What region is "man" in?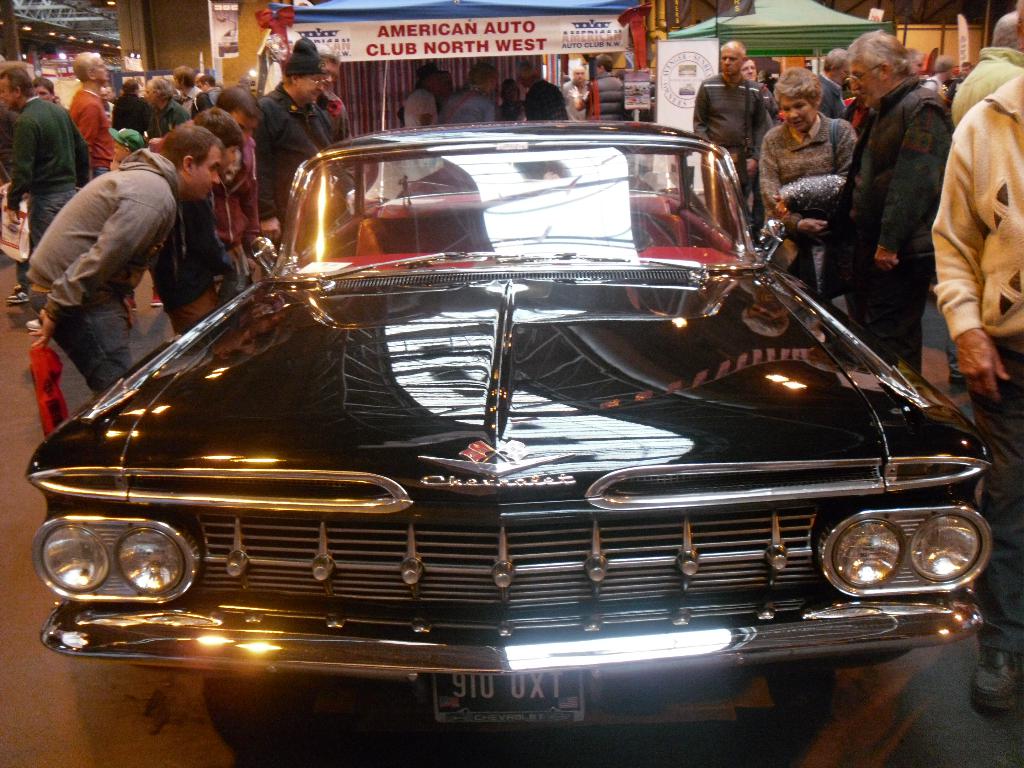
[694,40,767,198].
